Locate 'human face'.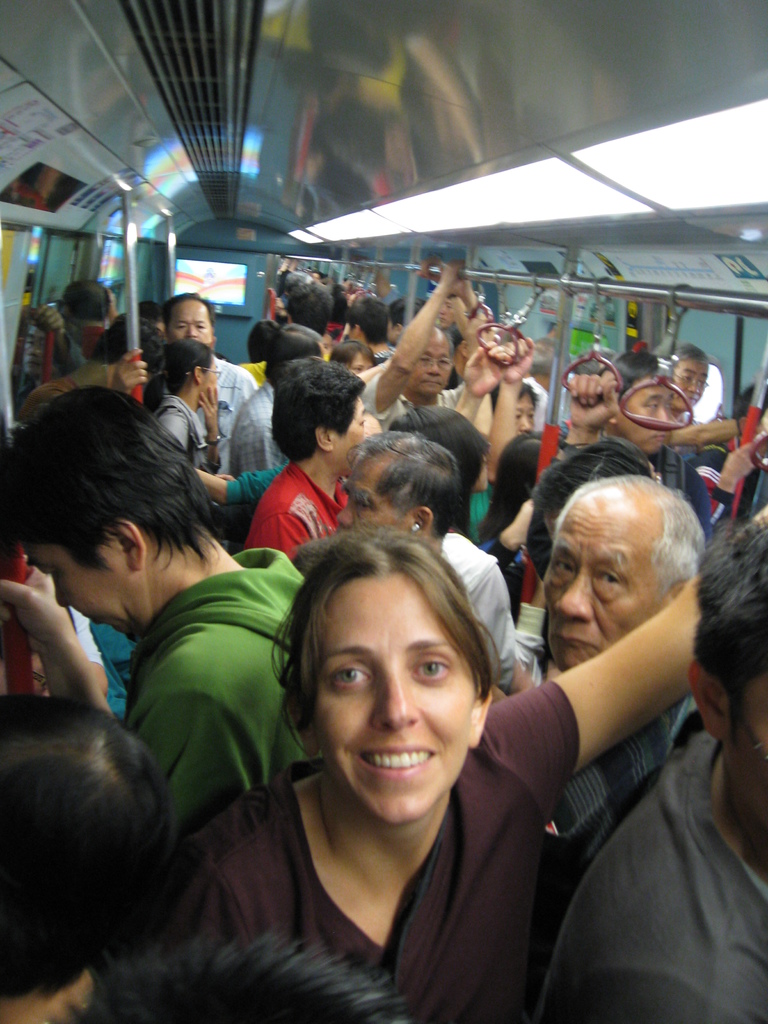
Bounding box: bbox(547, 490, 675, 676).
